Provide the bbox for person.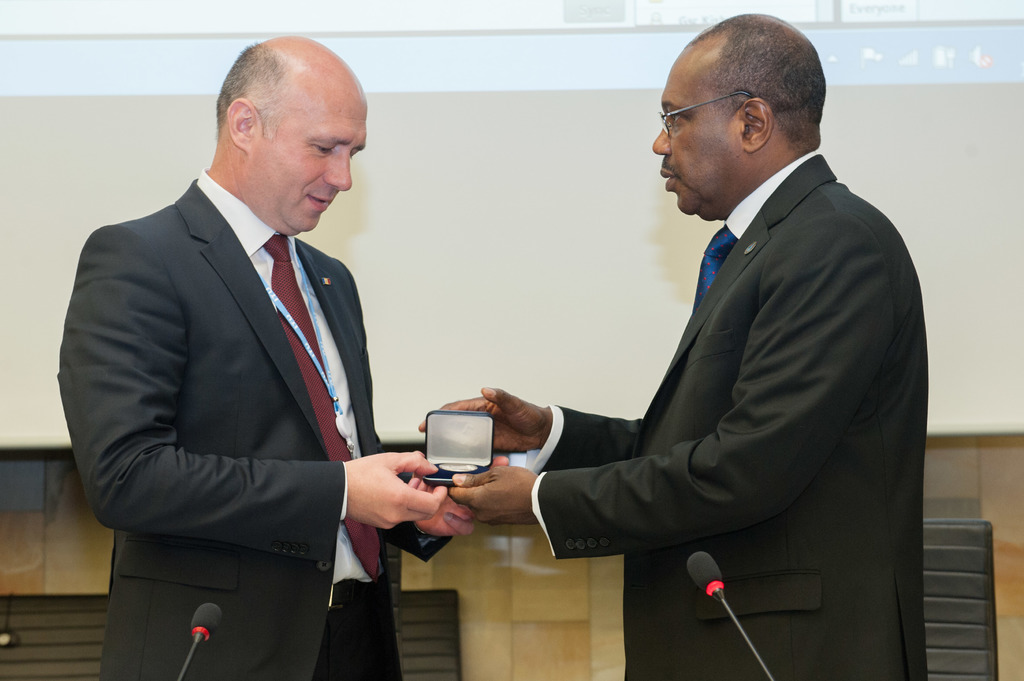
box(73, 24, 442, 665).
